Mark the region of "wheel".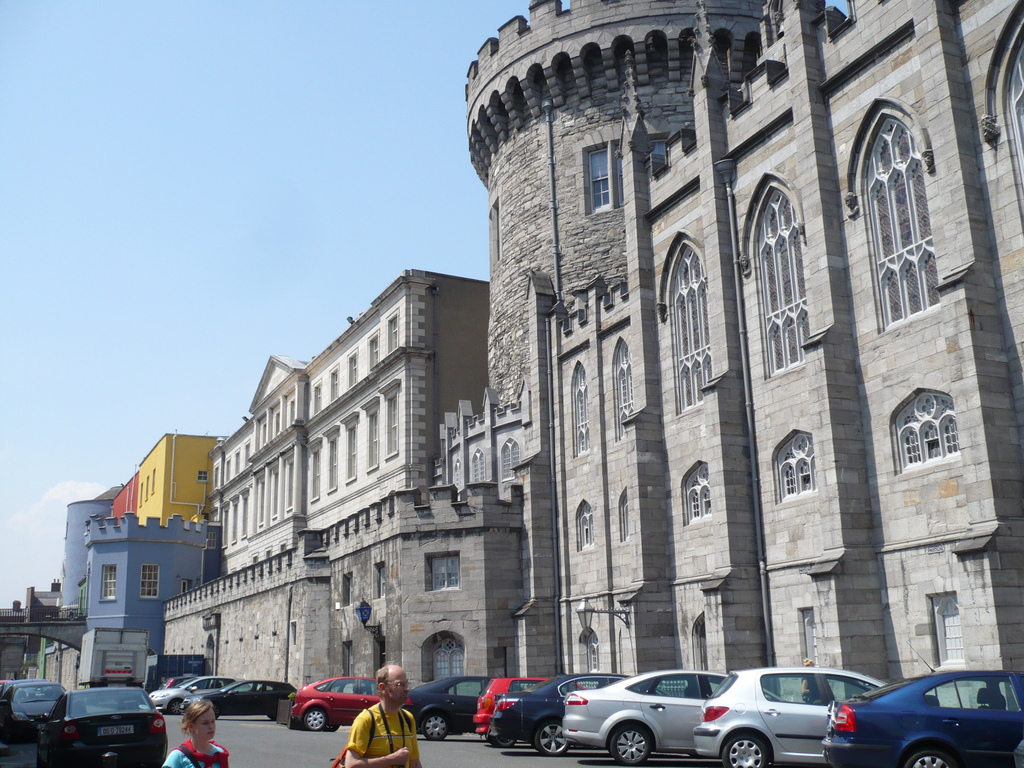
Region: x1=422, y1=712, x2=451, y2=740.
